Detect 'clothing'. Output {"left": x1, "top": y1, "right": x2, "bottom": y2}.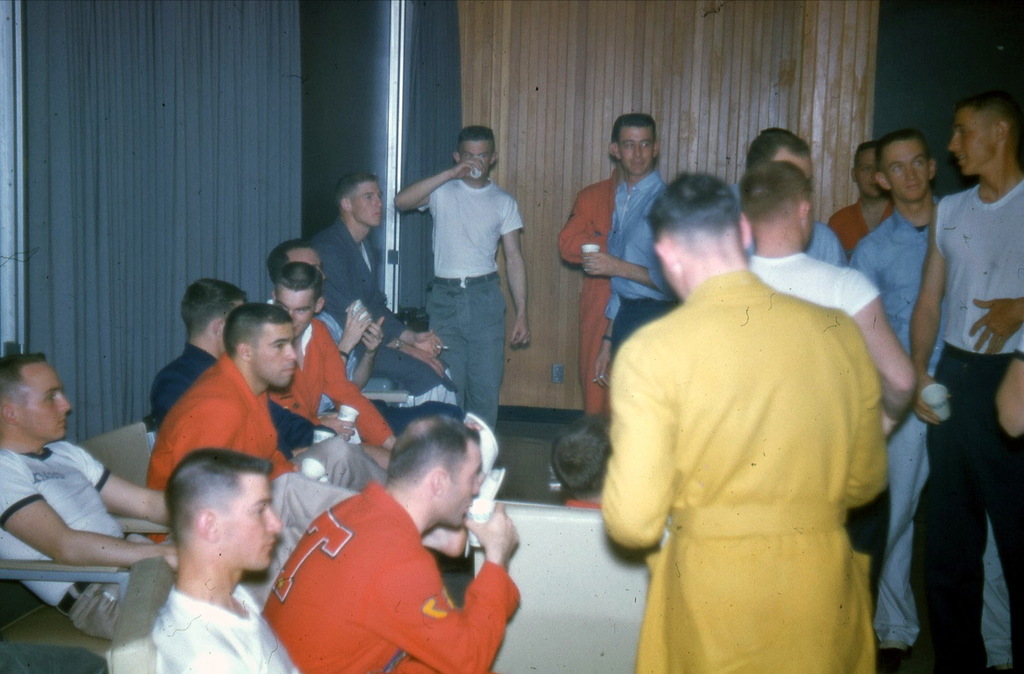
{"left": 420, "top": 184, "right": 523, "bottom": 435}.
